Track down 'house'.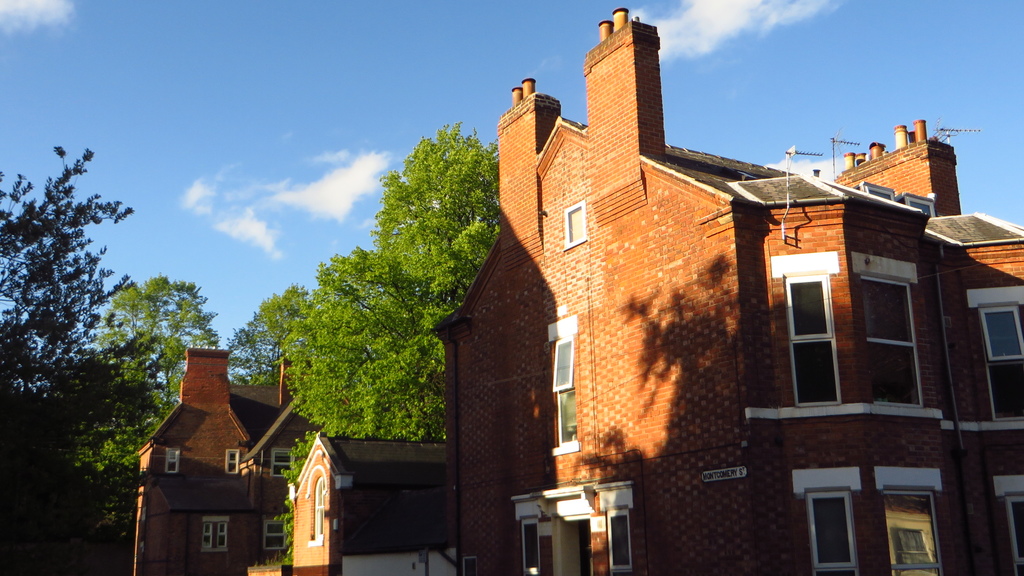
Tracked to [left=103, top=351, right=319, bottom=575].
